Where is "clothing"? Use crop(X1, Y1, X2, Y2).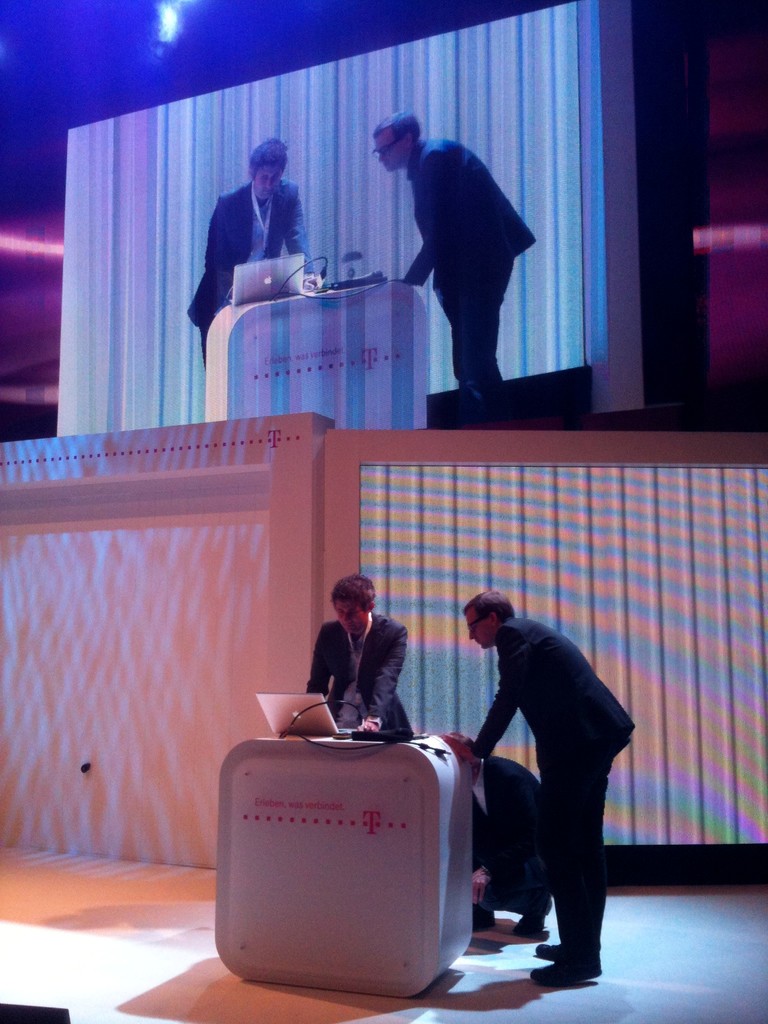
crop(194, 185, 296, 333).
